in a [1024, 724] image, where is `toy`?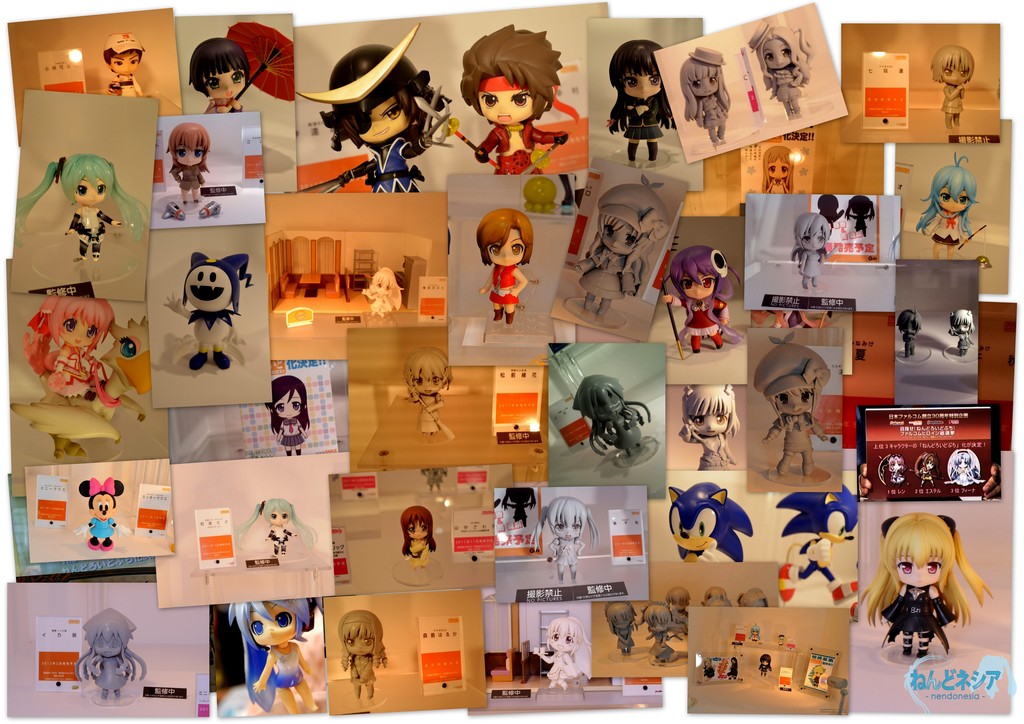
crop(72, 604, 150, 699).
